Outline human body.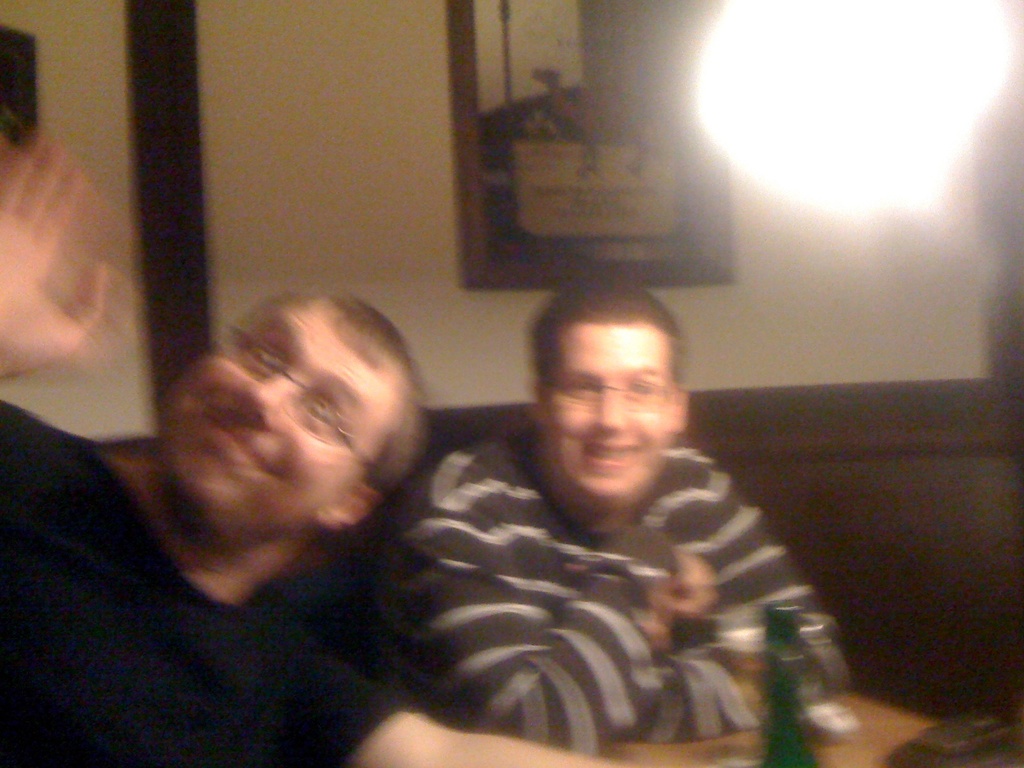
Outline: bbox=(0, 124, 620, 767).
